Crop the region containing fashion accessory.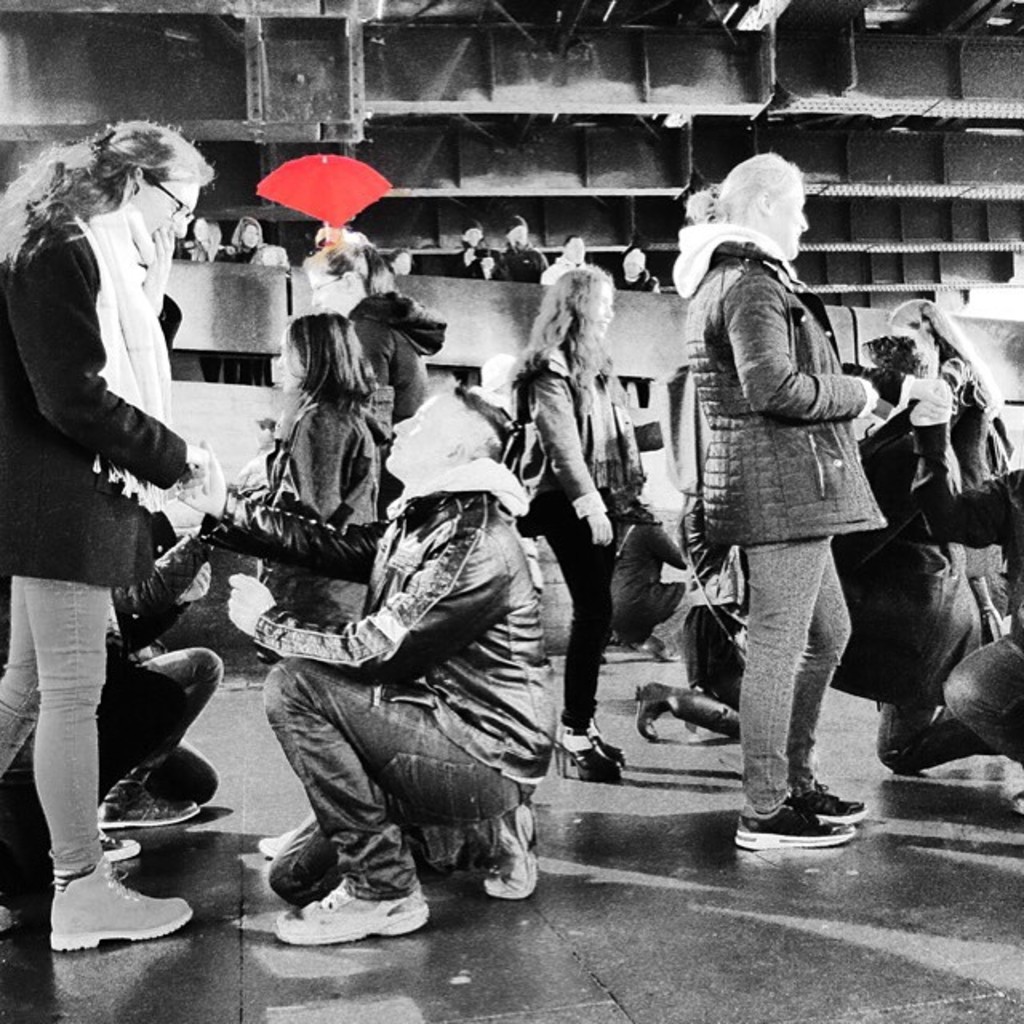
Crop region: (1010, 784, 1022, 813).
